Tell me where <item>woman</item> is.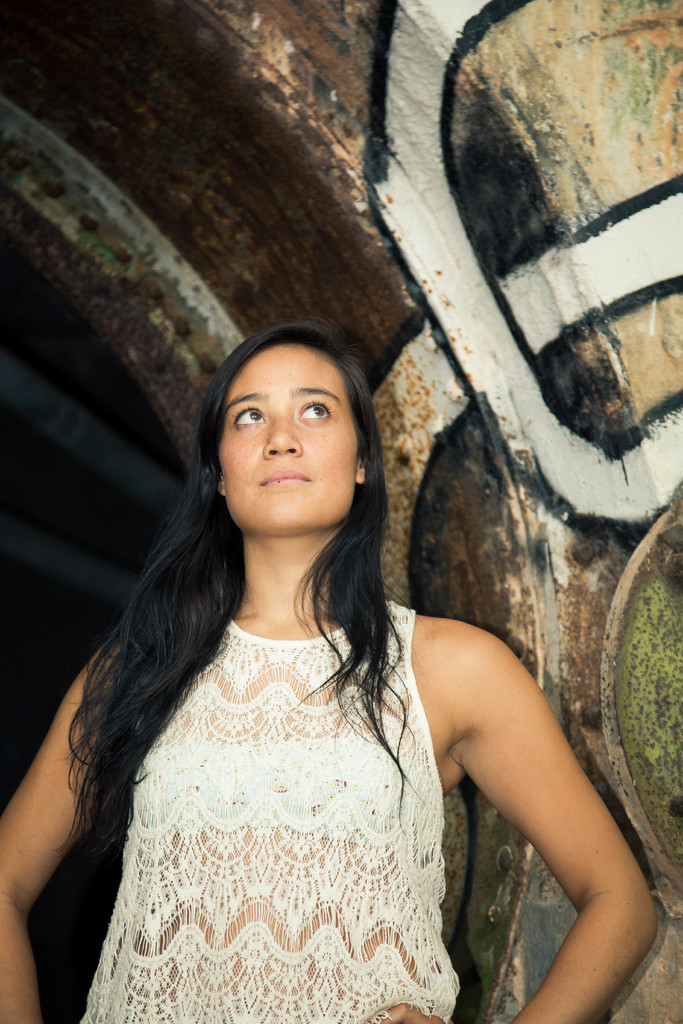
<item>woman</item> is at 48, 282, 584, 1022.
